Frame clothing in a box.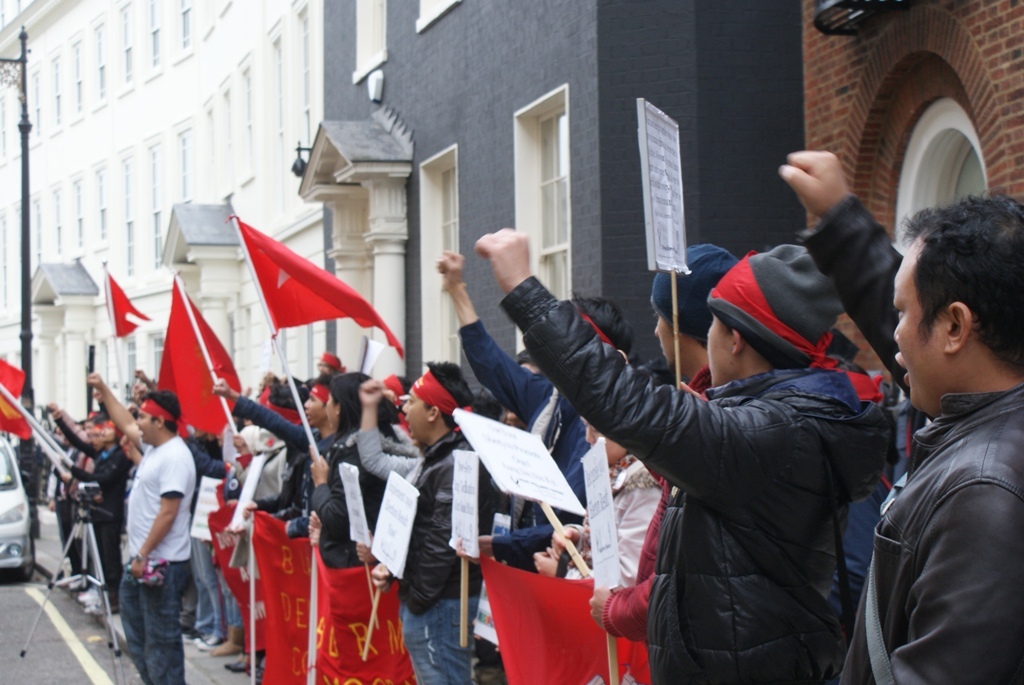
x1=118, y1=557, x2=197, y2=684.
